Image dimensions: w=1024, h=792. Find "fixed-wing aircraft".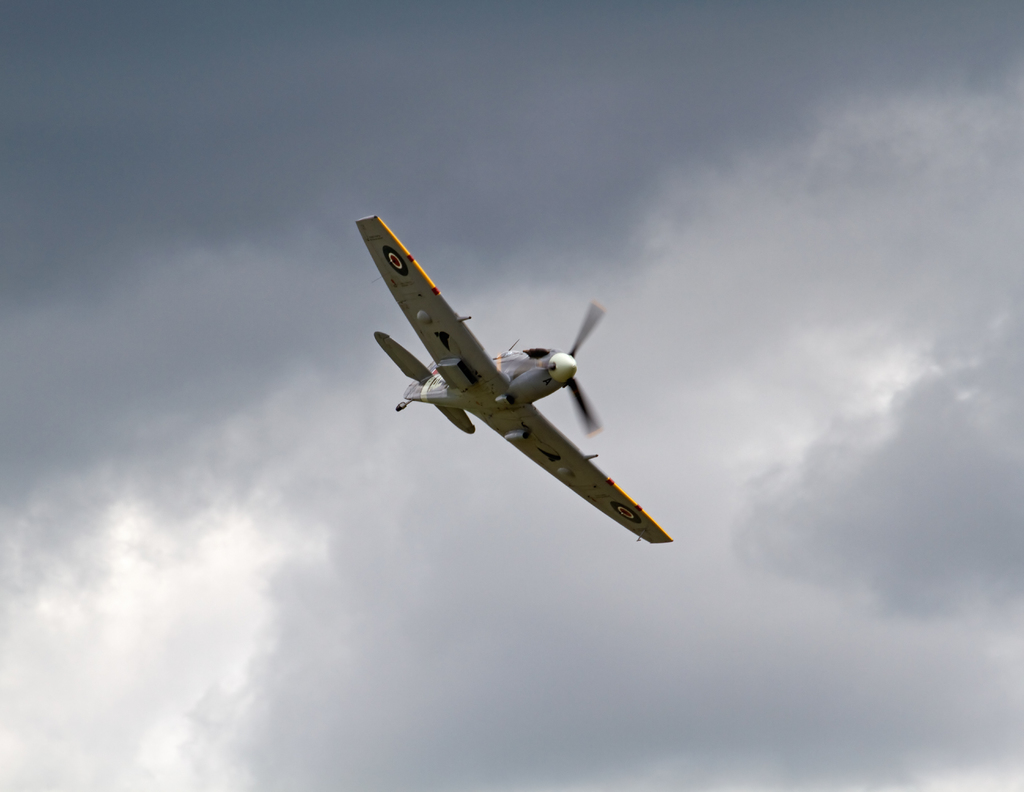
BBox(352, 216, 673, 541).
